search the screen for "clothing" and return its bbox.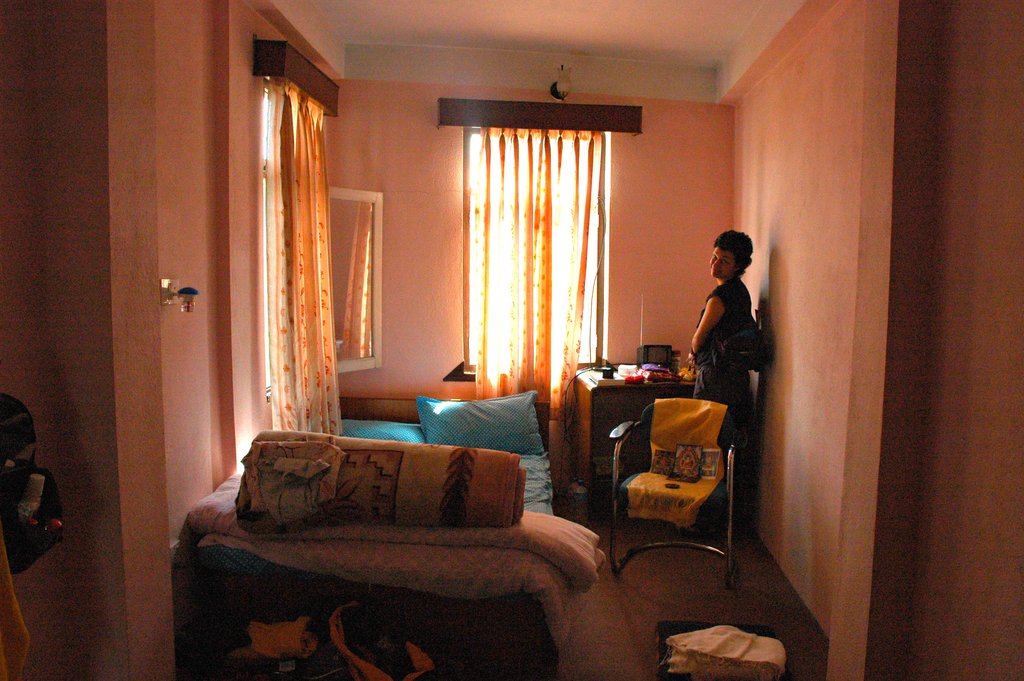
Found: [696,275,751,439].
